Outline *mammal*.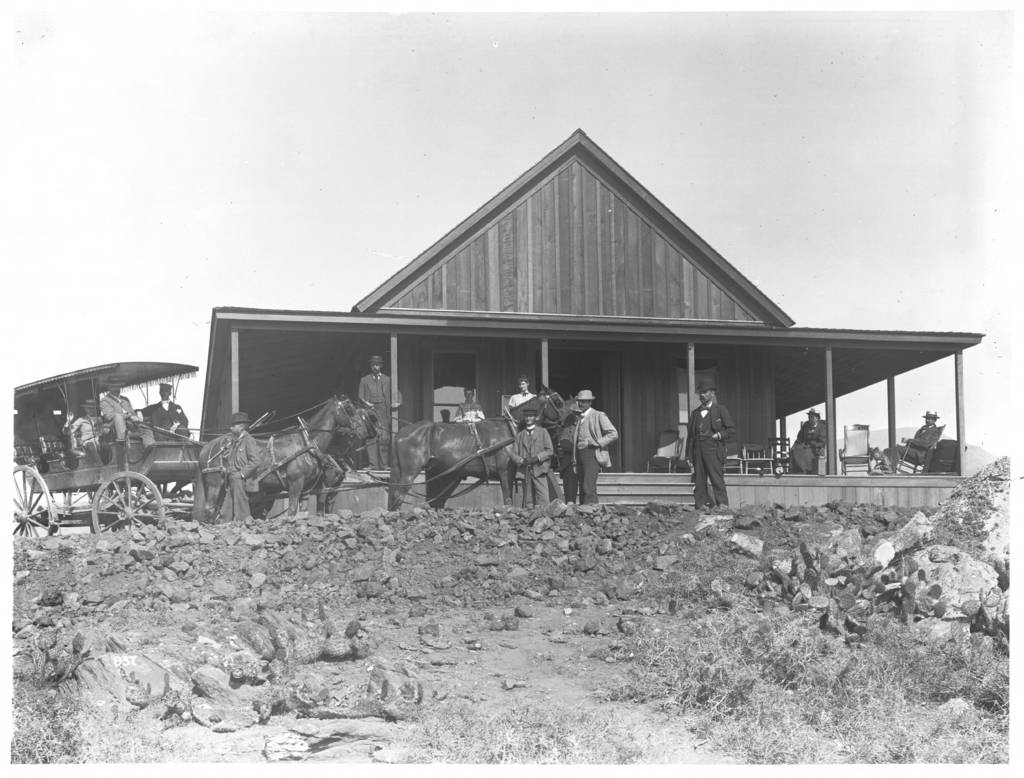
Outline: l=69, t=400, r=102, b=445.
